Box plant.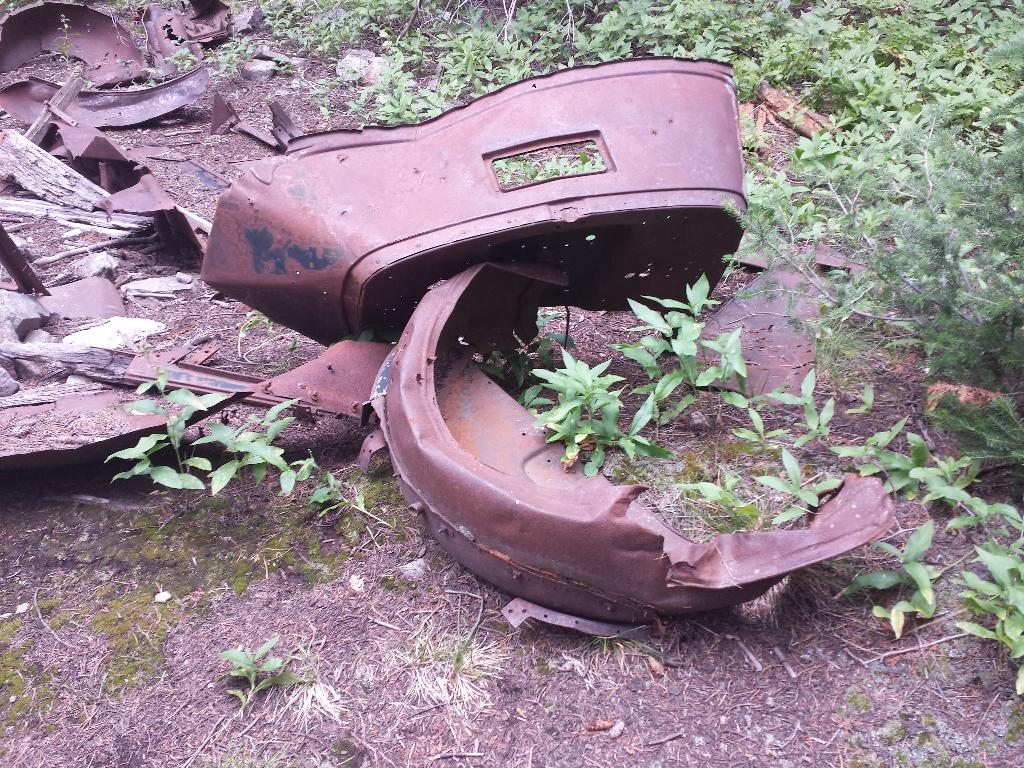
613,436,675,463.
